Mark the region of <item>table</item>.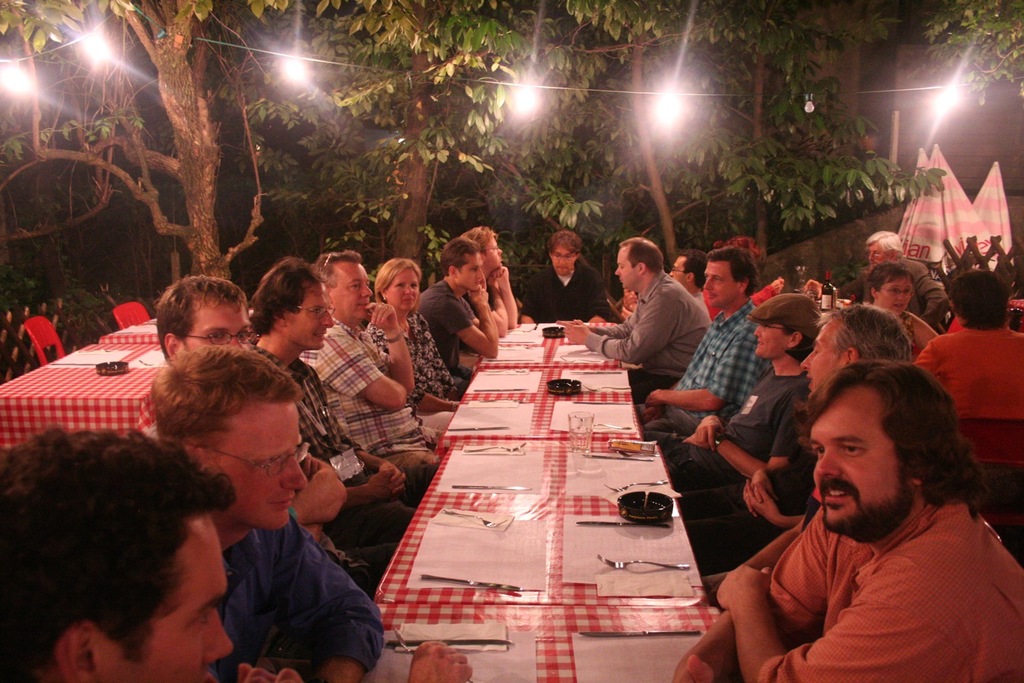
Region: region(99, 318, 165, 344).
